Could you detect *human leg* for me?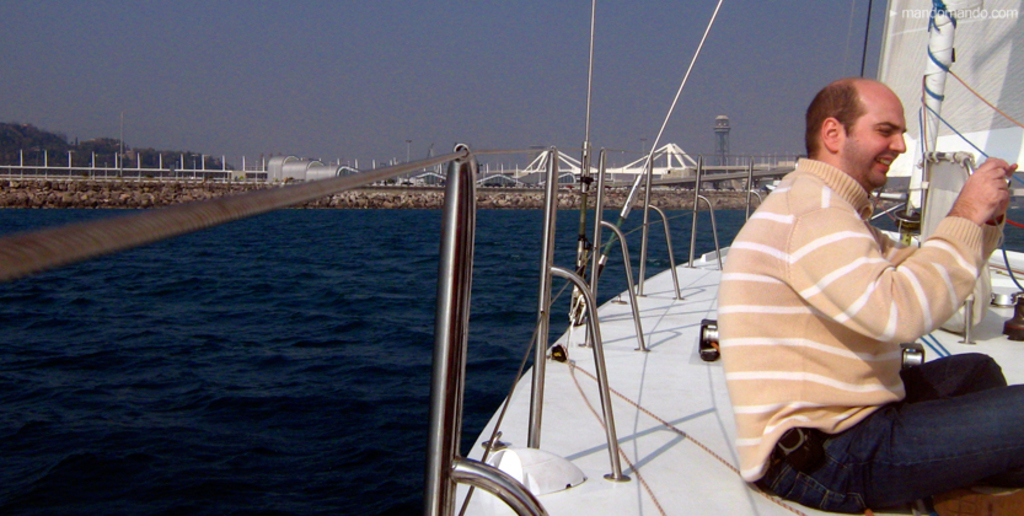
Detection result: x1=761 y1=388 x2=1023 y2=515.
